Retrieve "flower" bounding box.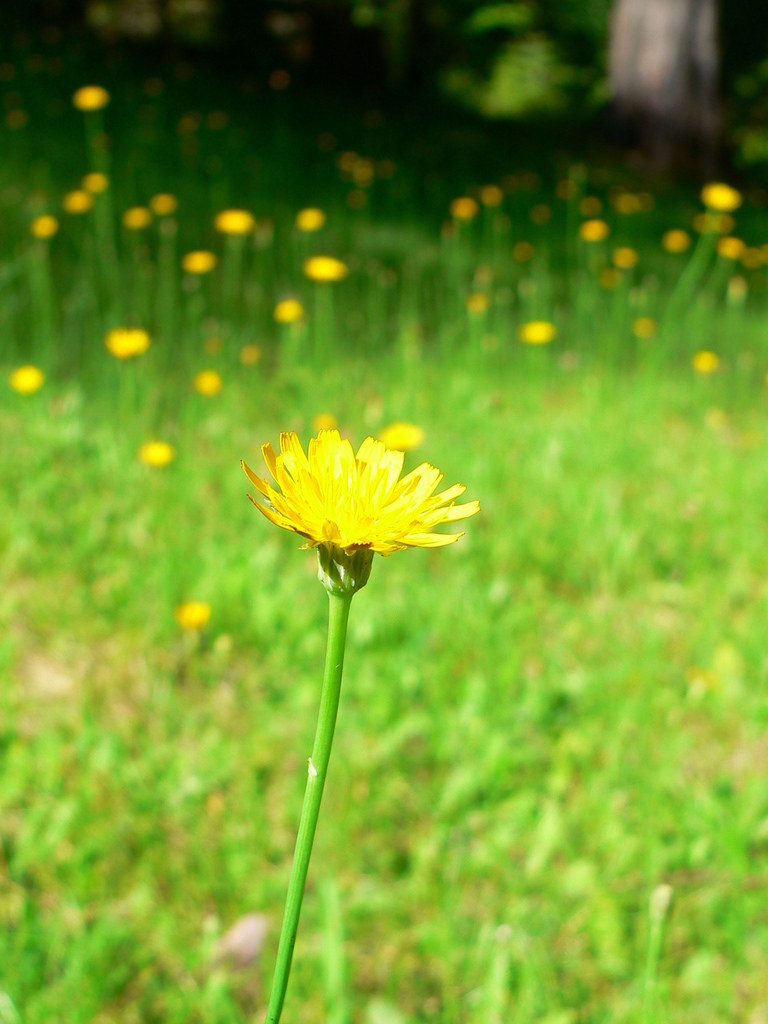
Bounding box: pyautogui.locateOnScreen(154, 190, 184, 214).
